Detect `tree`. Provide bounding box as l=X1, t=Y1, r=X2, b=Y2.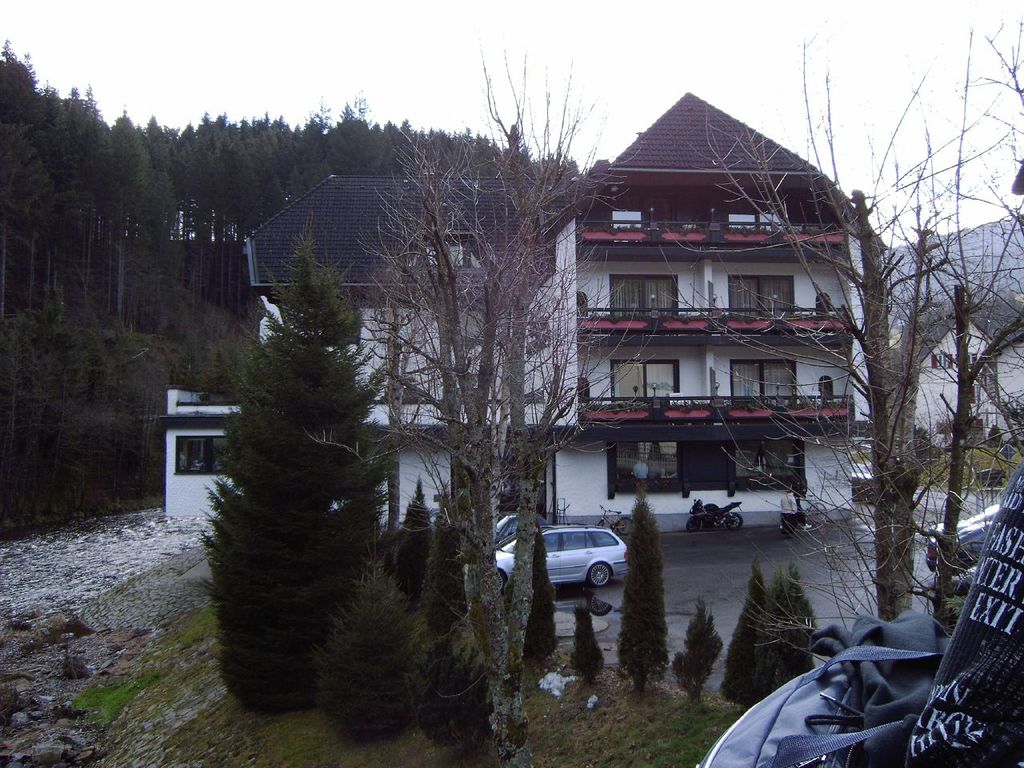
l=522, t=514, r=558, b=668.
